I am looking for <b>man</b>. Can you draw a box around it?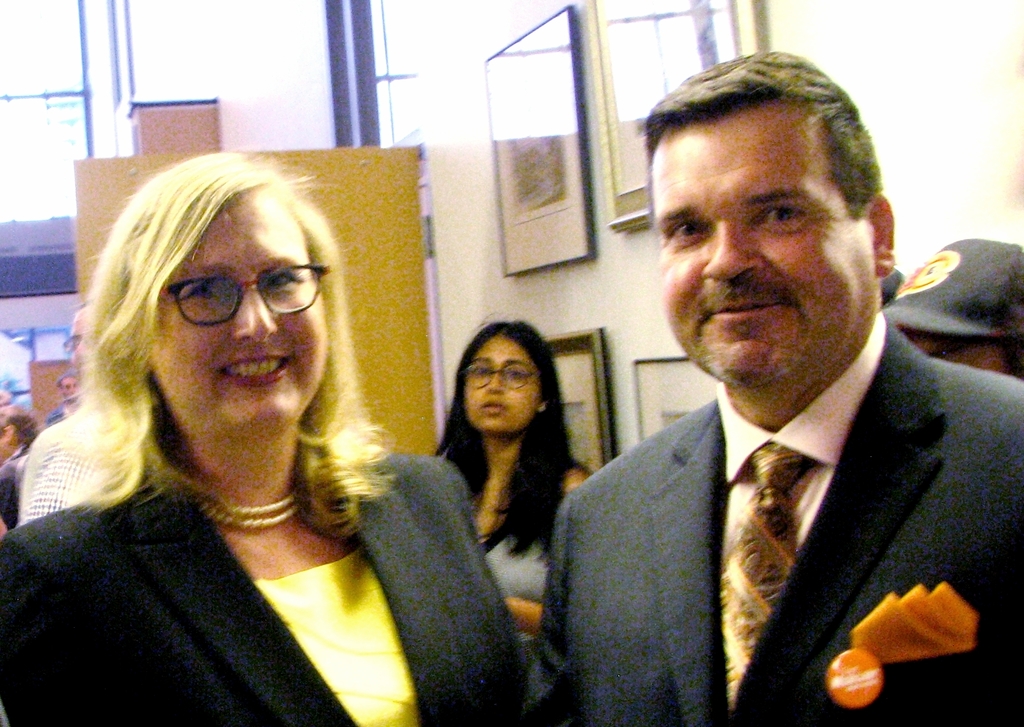
Sure, the bounding box is <region>525, 42, 1023, 726</region>.
